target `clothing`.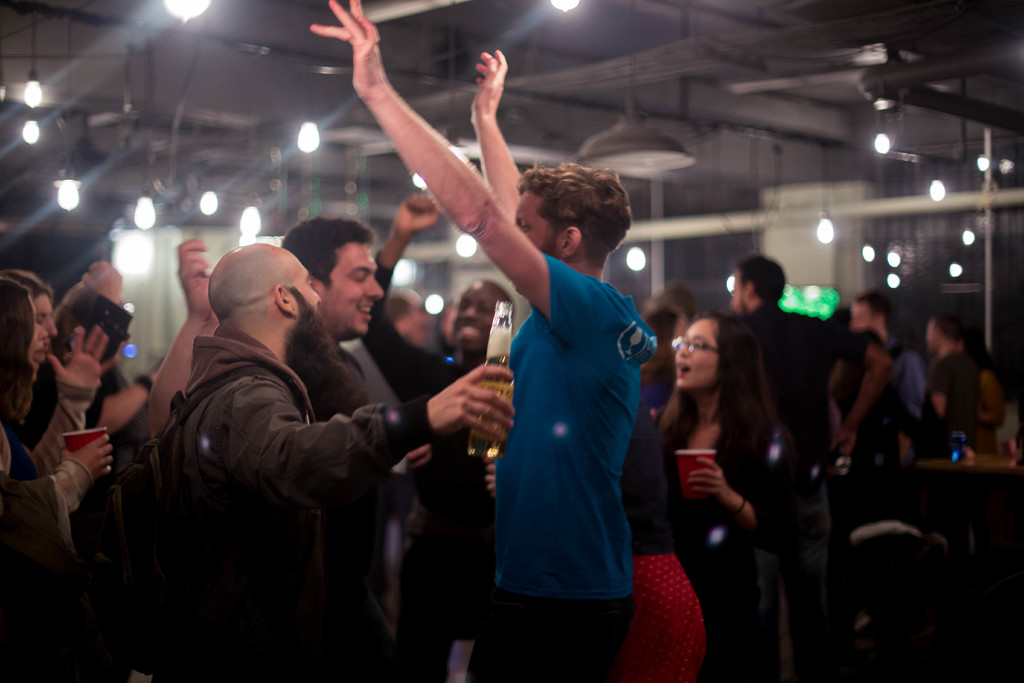
Target region: x1=0 y1=382 x2=100 y2=682.
